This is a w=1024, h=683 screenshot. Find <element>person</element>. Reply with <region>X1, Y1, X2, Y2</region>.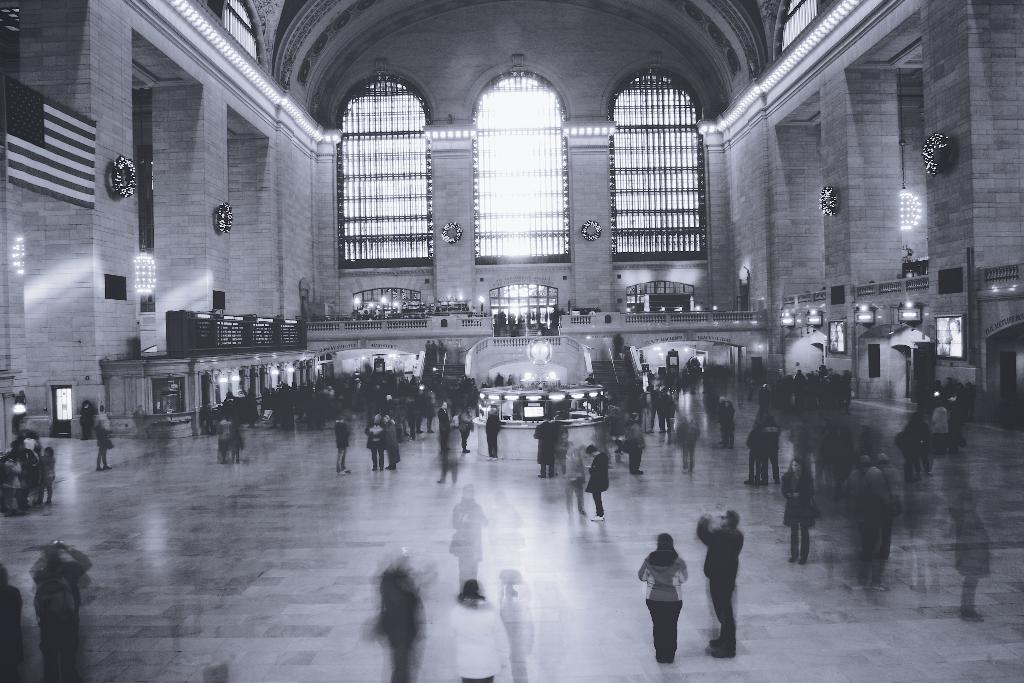
<region>0, 565, 26, 682</region>.
